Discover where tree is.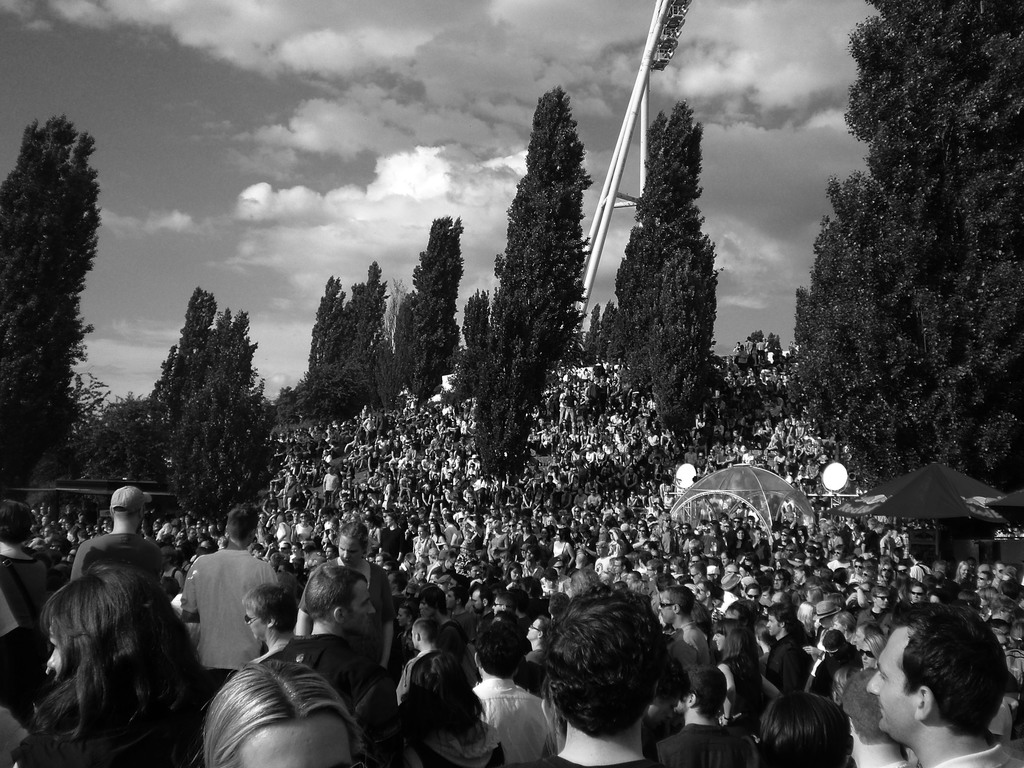
Discovered at 591 105 728 474.
